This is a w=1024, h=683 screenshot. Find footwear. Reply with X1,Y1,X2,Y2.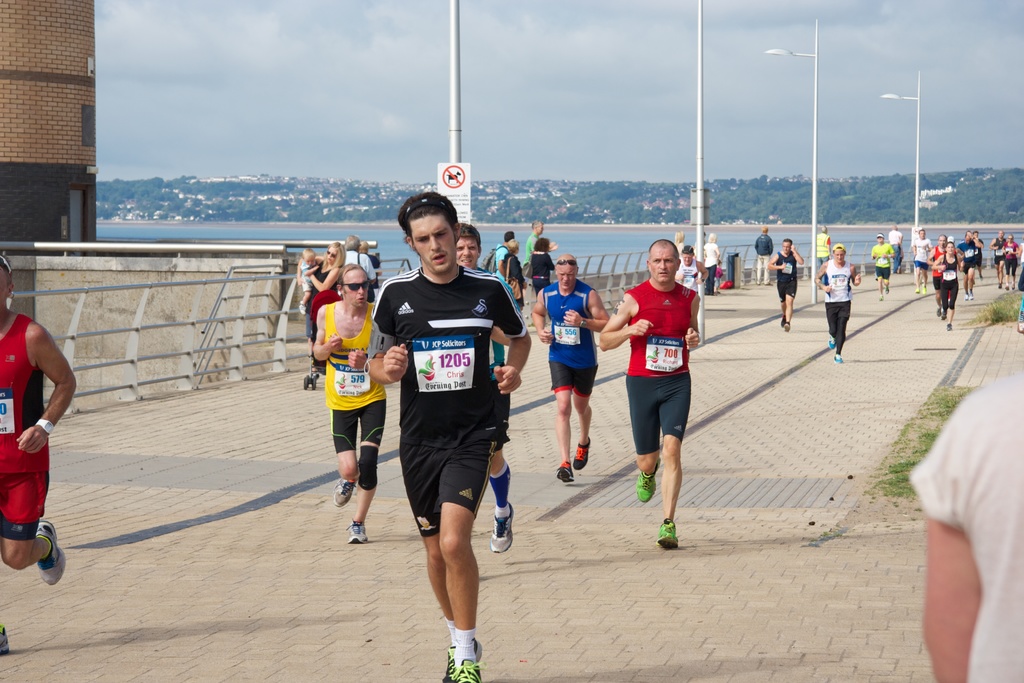
979,273,983,280.
